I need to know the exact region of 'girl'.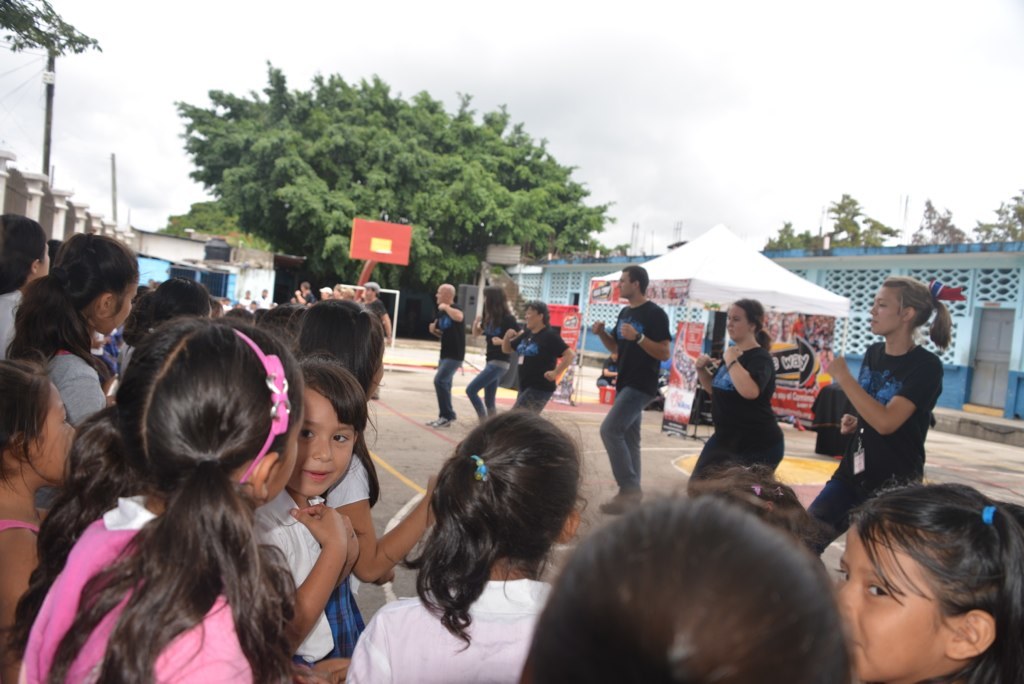
Region: 120,274,214,349.
